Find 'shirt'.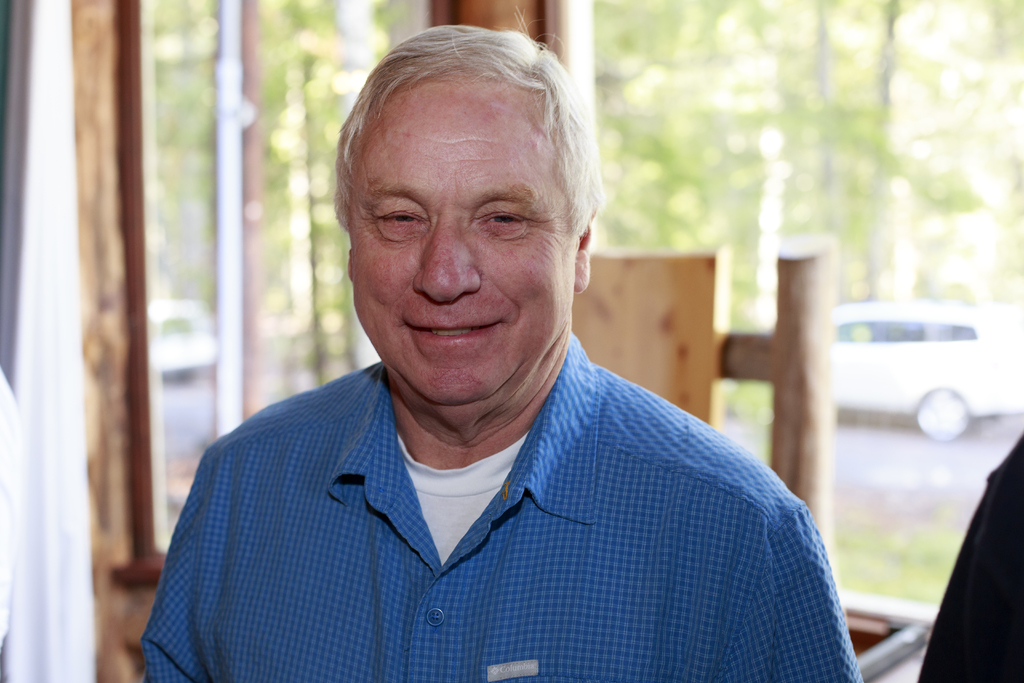
box(139, 329, 863, 682).
